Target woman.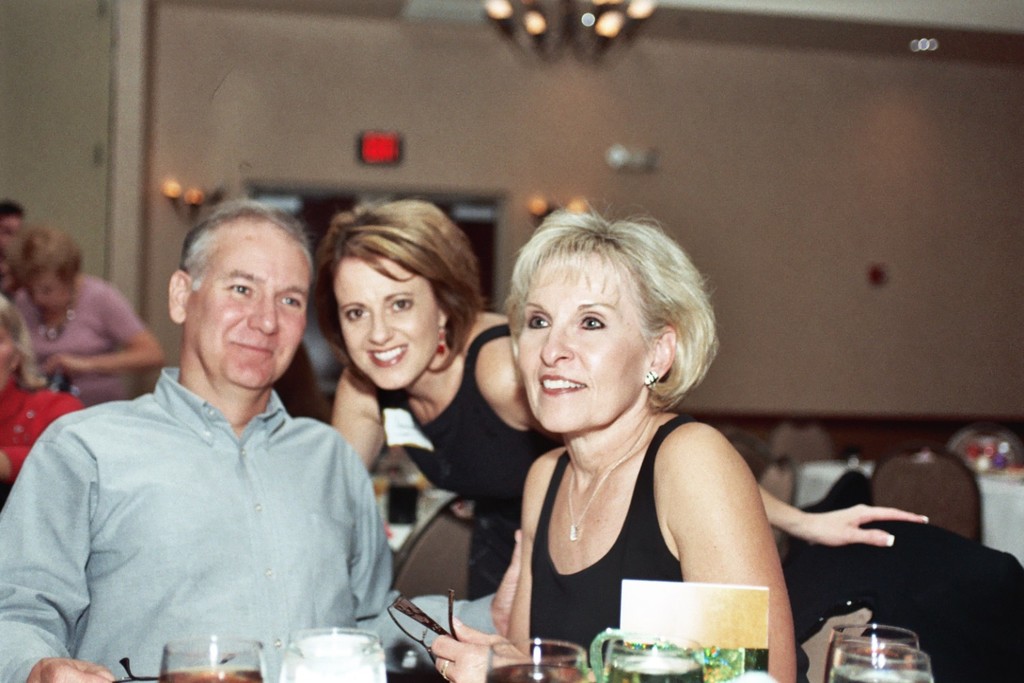
Target region: crop(10, 223, 167, 406).
